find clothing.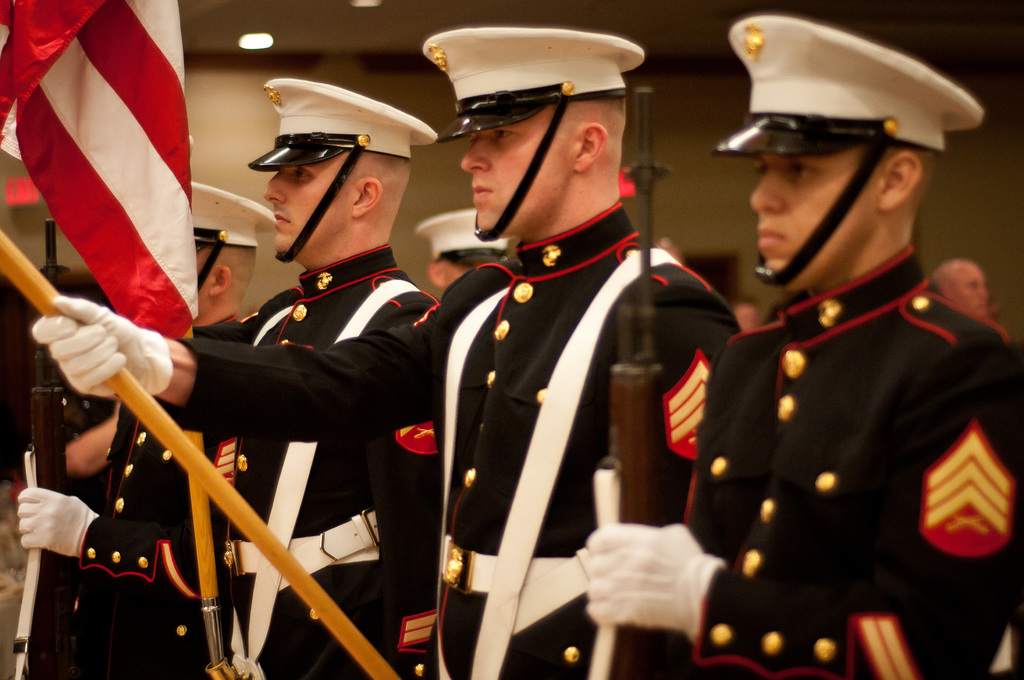
Rect(673, 192, 998, 637).
